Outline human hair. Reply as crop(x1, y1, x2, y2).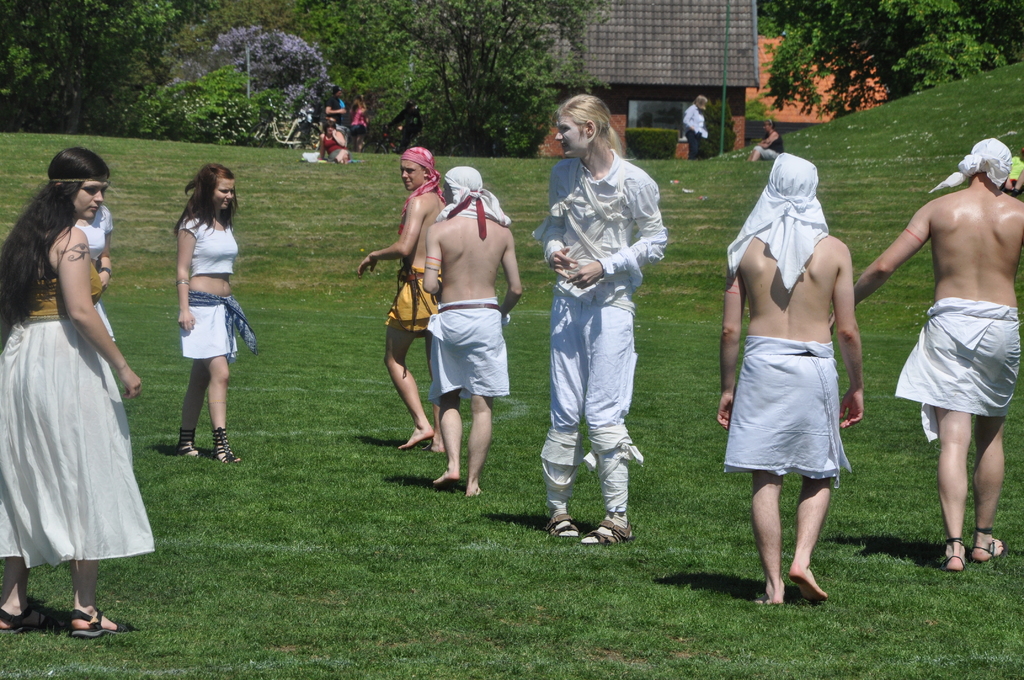
crop(168, 161, 232, 234).
